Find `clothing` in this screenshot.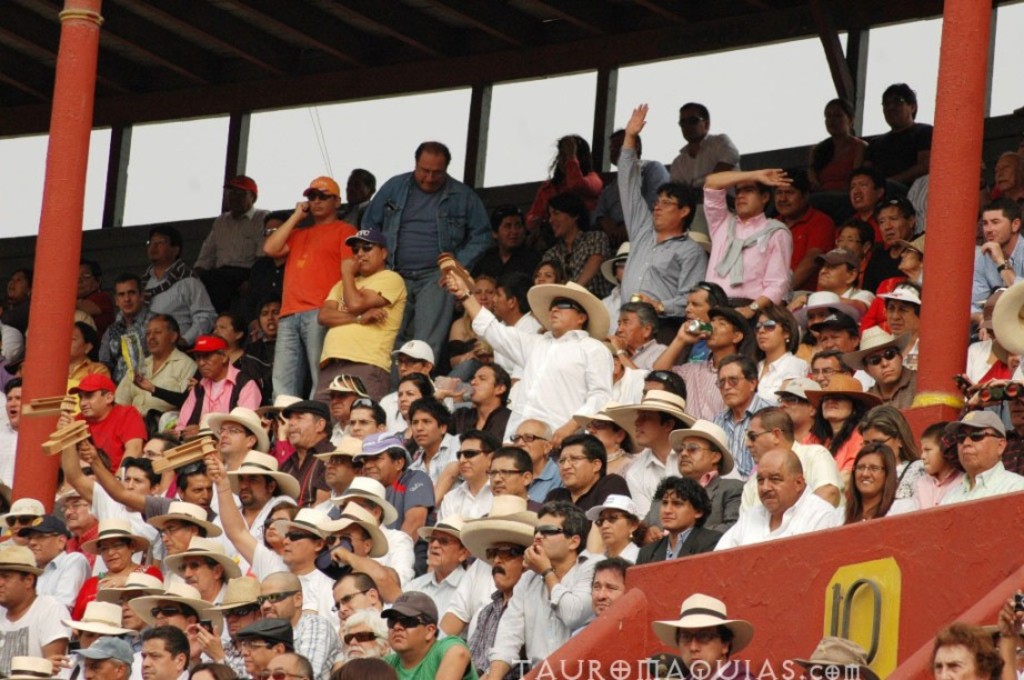
The bounding box for `clothing` is bbox(544, 222, 616, 287).
